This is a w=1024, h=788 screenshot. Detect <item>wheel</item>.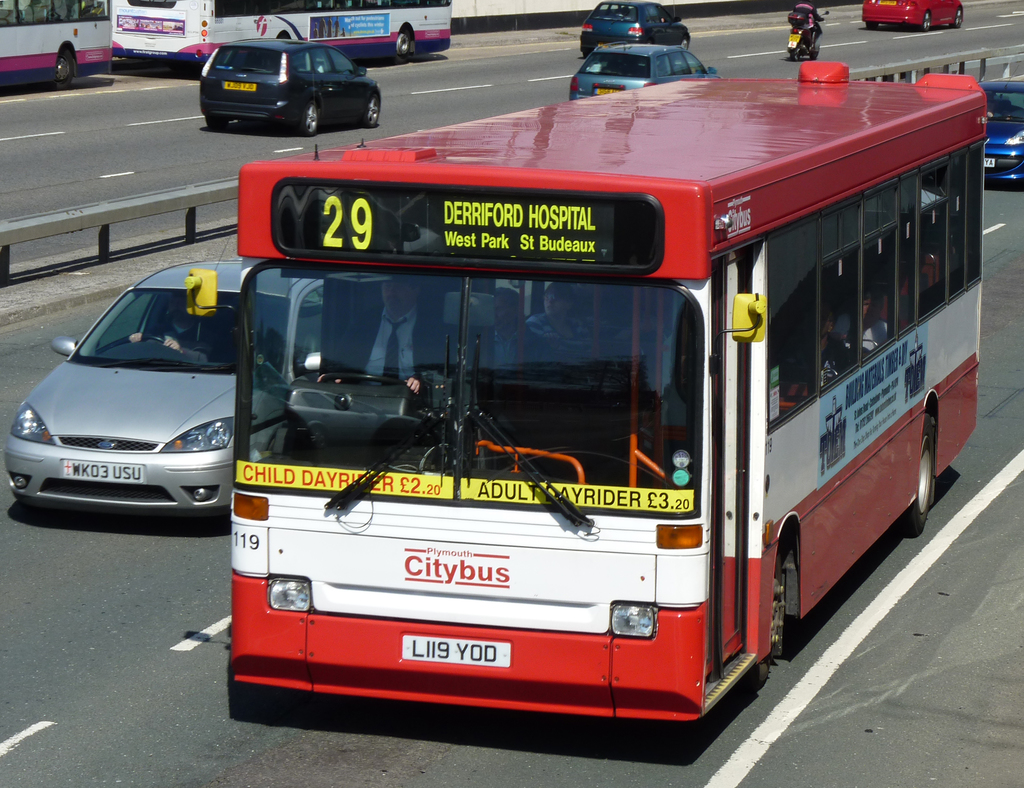
l=392, t=26, r=410, b=64.
